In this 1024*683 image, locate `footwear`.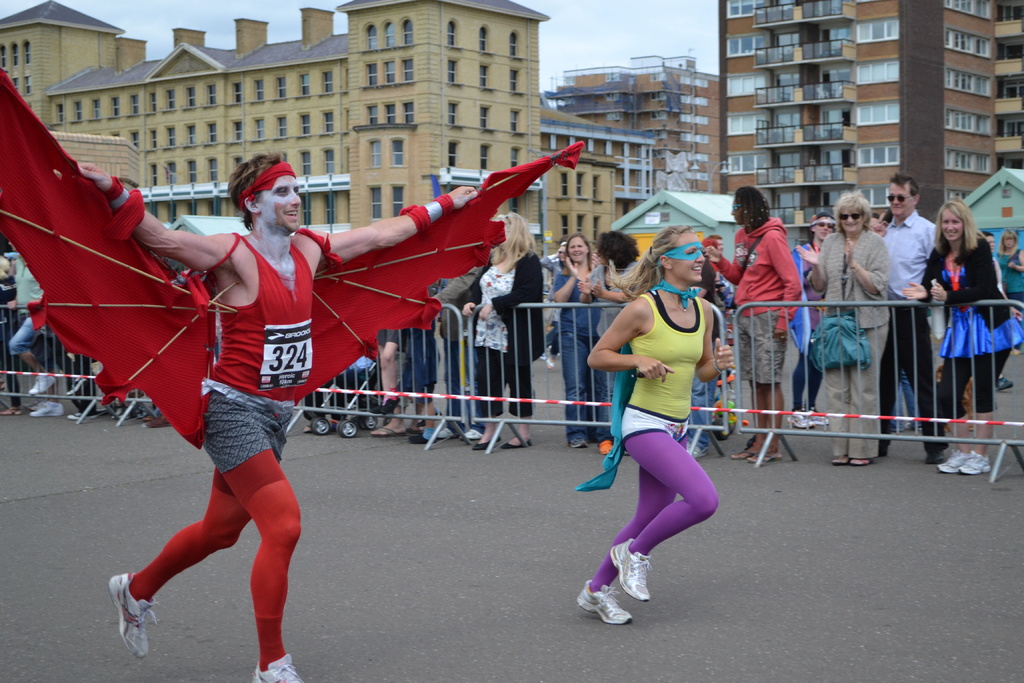
Bounding box: 72/413/97/420.
